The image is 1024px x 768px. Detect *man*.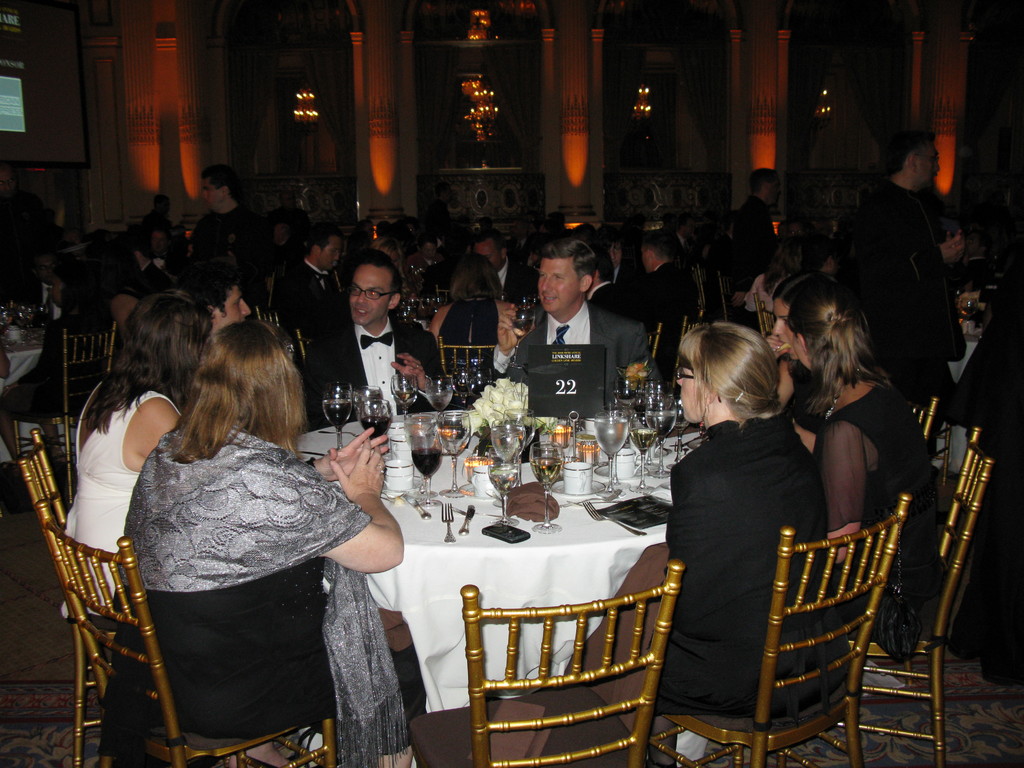
Detection: bbox(282, 227, 342, 319).
